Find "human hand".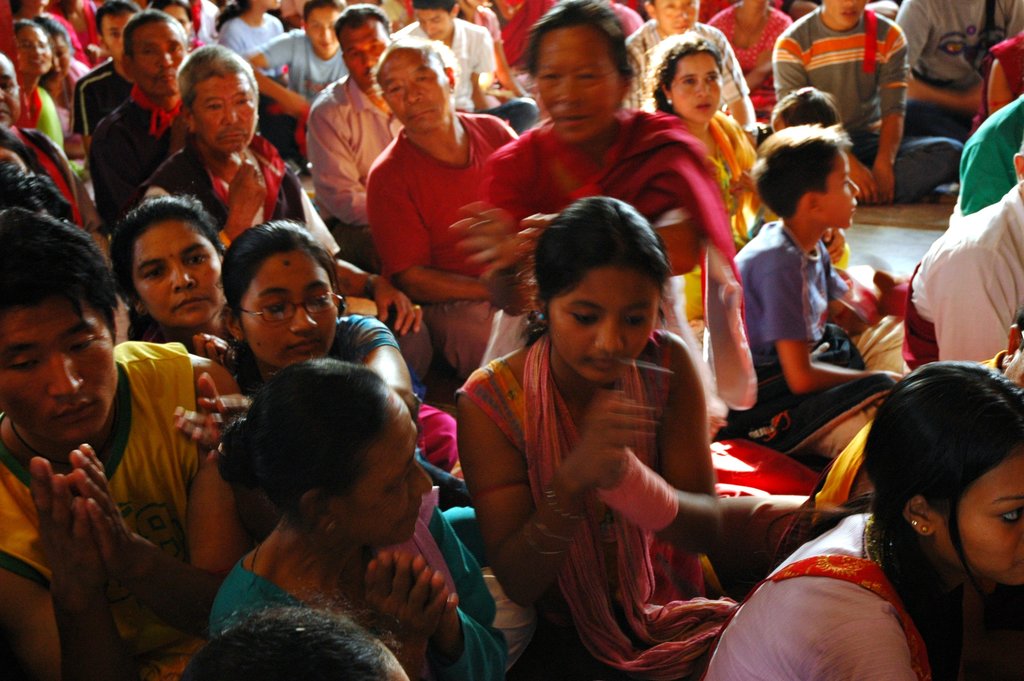
crop(851, 160, 878, 205).
